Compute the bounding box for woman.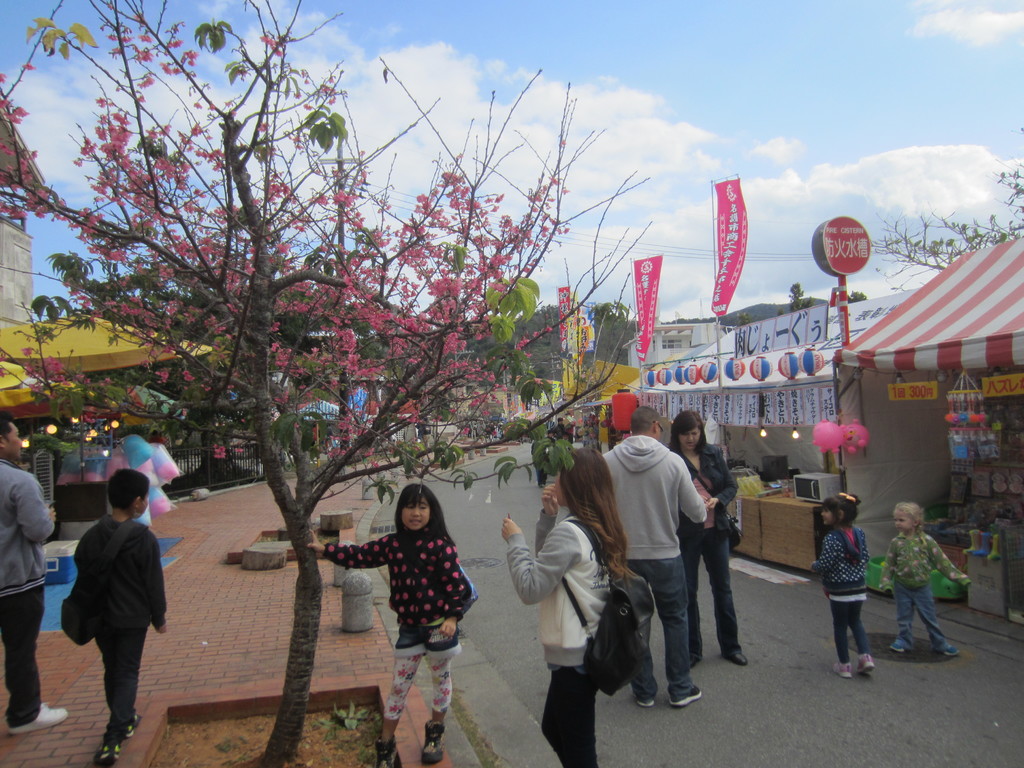
663, 406, 746, 668.
